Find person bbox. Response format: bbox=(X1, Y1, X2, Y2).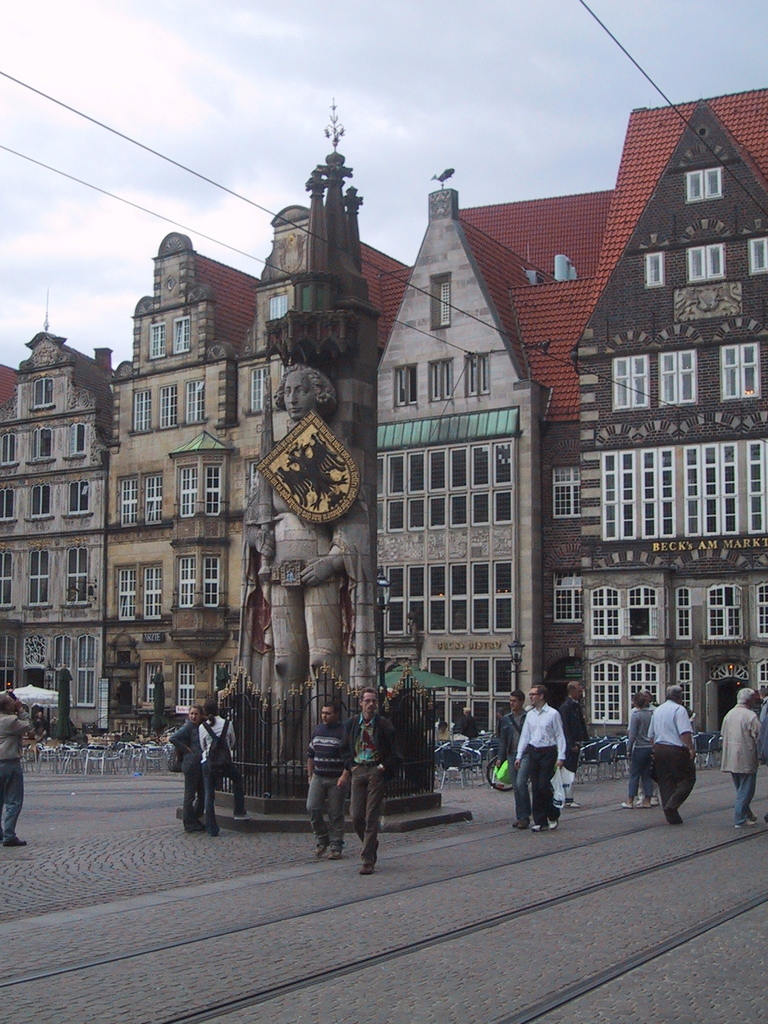
bbox=(199, 698, 252, 836).
